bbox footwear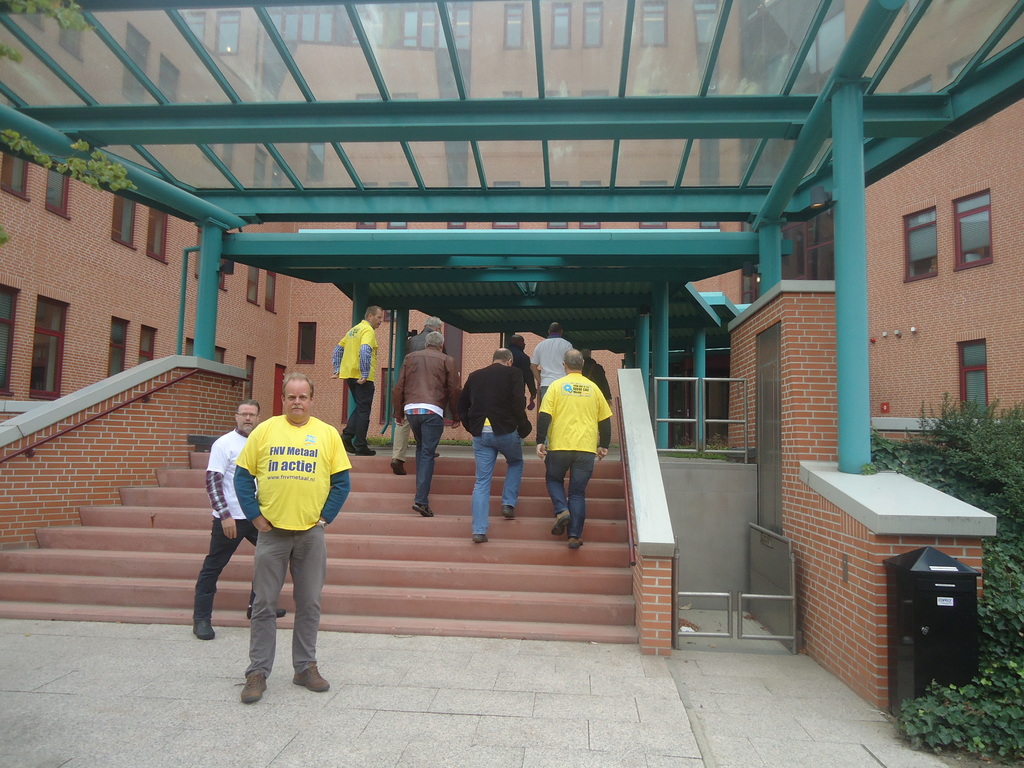
{"x1": 293, "y1": 663, "x2": 330, "y2": 692}
